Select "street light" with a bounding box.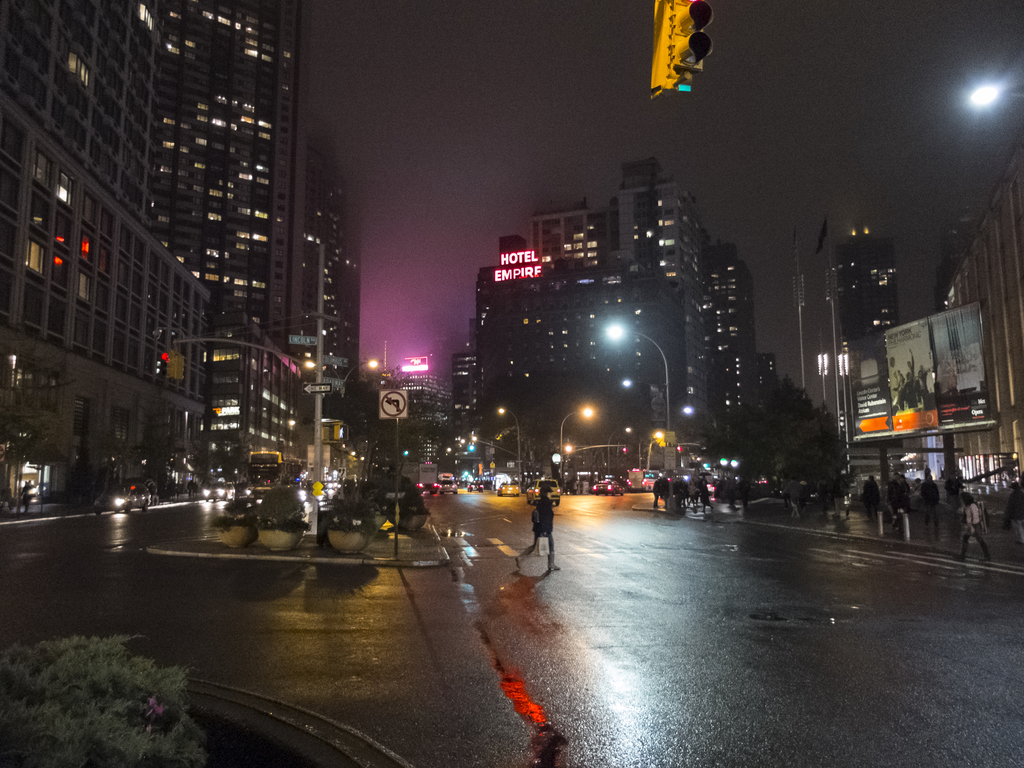
bbox=[605, 426, 635, 454].
